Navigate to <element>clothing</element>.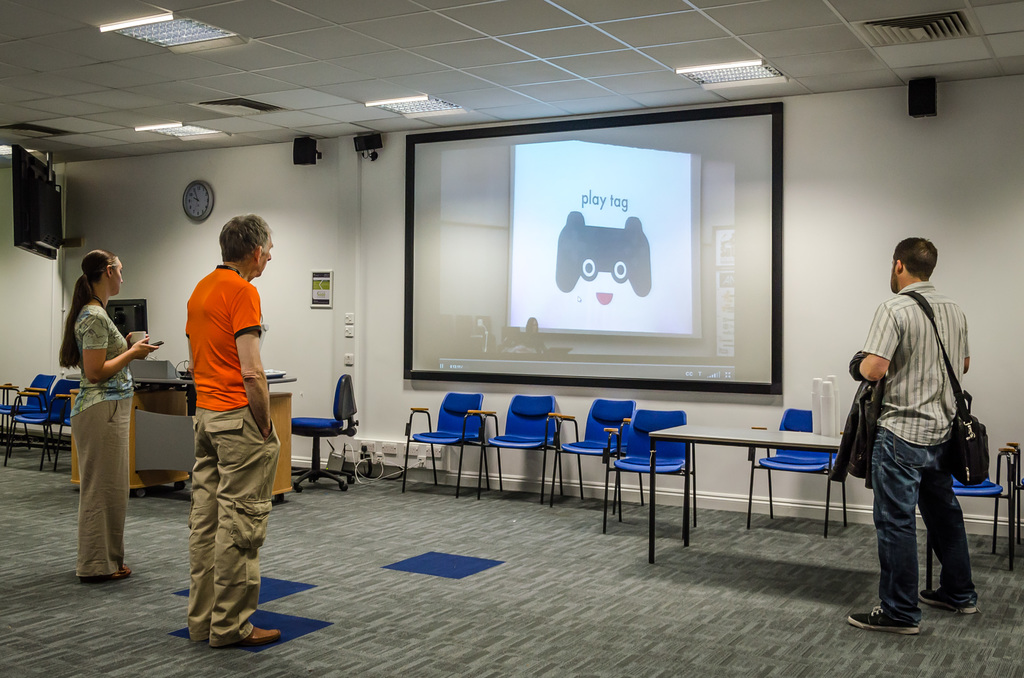
Navigation target: 159:225:266:602.
